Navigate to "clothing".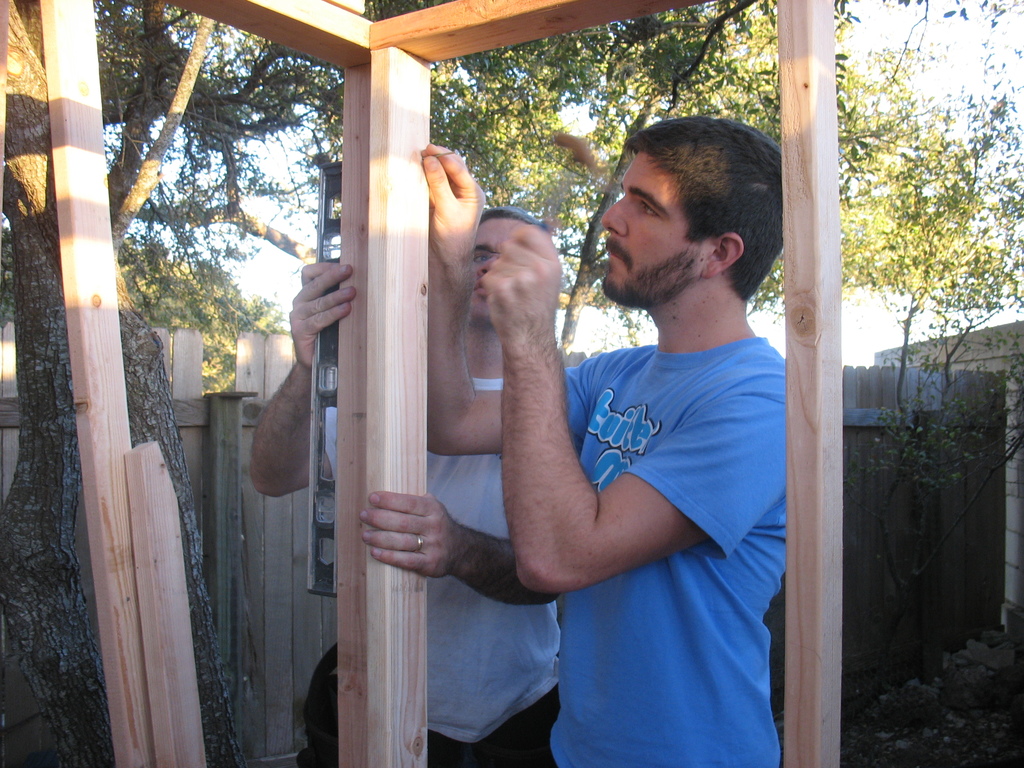
Navigation target: select_region(292, 379, 564, 767).
